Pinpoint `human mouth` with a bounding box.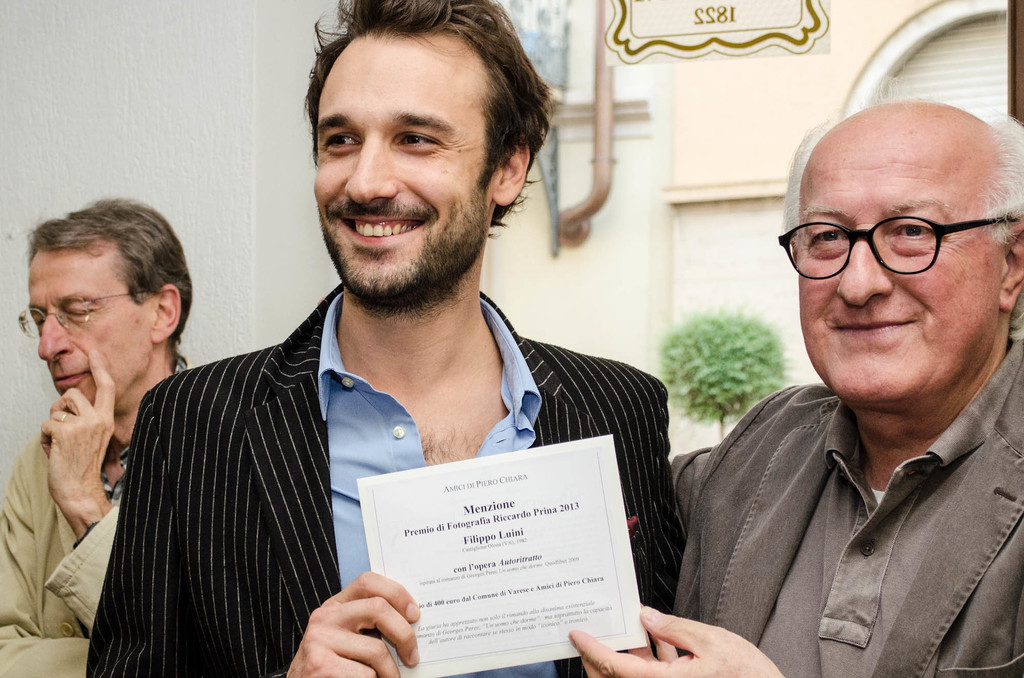
[left=334, top=214, right=430, bottom=249].
